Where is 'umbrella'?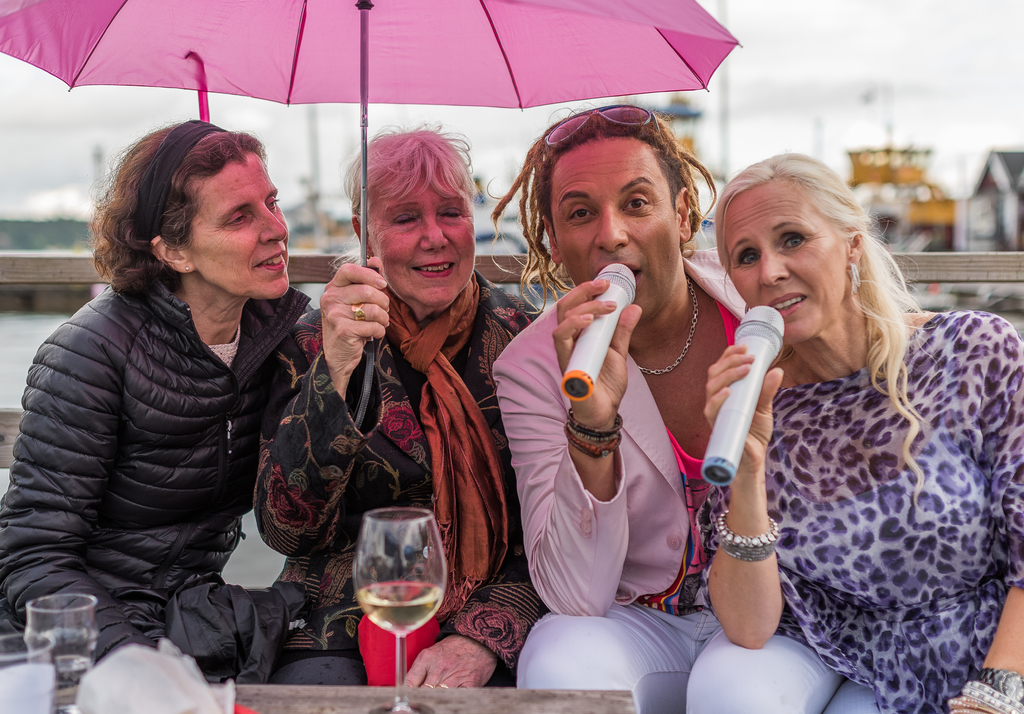
0 0 746 432.
